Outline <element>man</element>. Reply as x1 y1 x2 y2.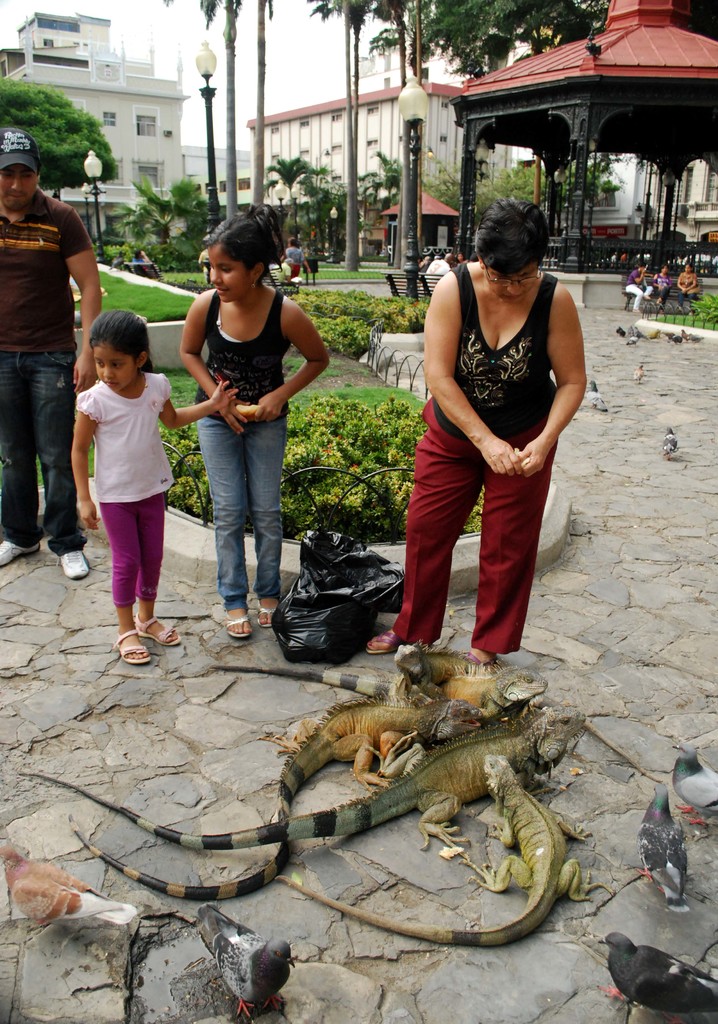
0 125 102 586.
